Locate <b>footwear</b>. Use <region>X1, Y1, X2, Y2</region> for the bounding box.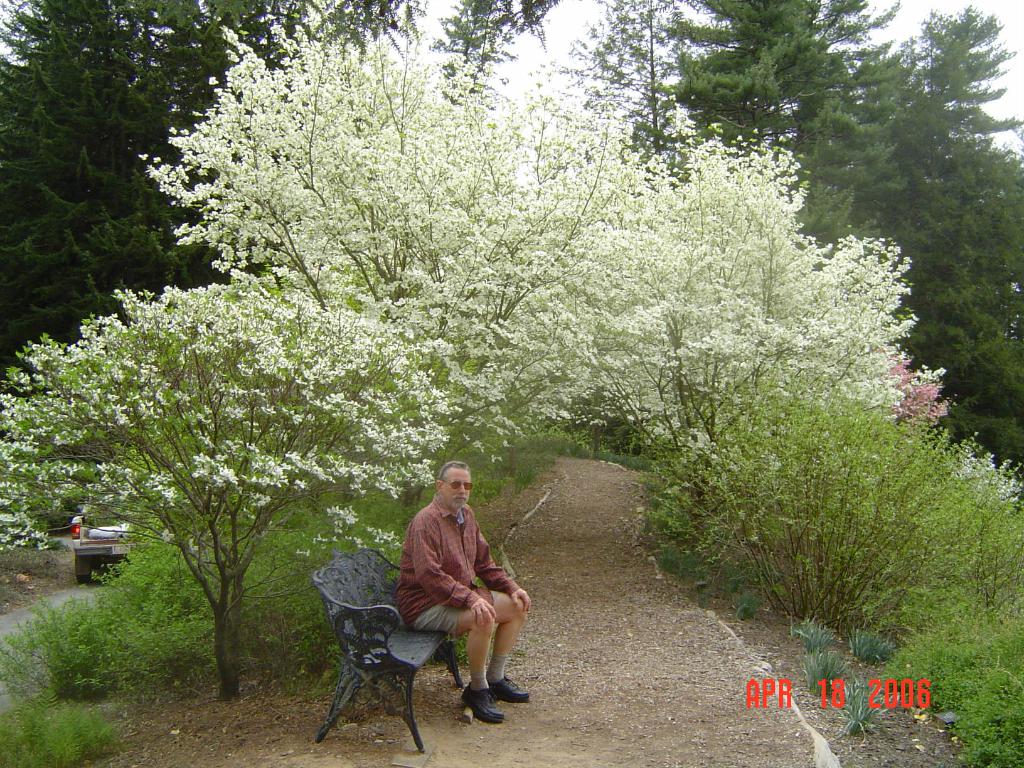
<region>480, 669, 528, 704</region>.
